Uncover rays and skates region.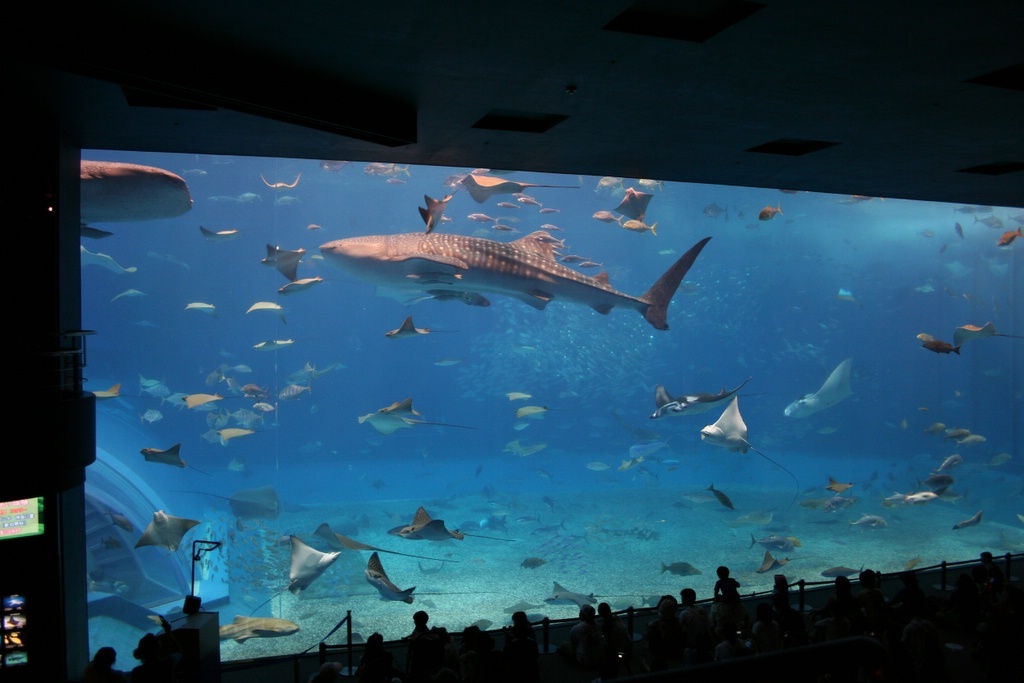
Uncovered: (140, 441, 219, 479).
